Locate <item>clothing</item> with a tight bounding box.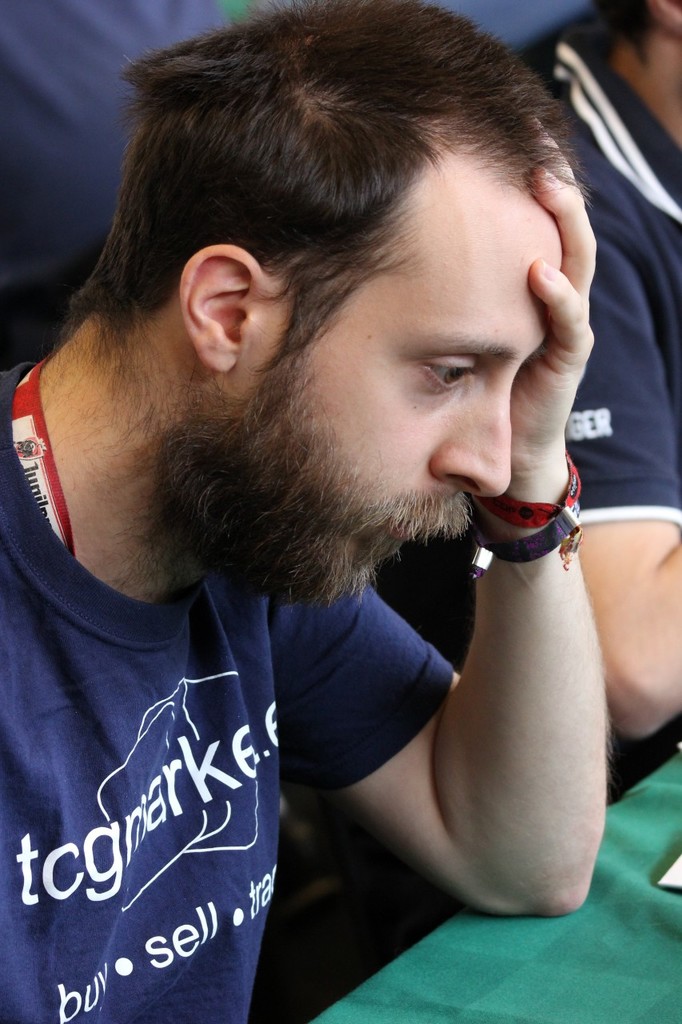
(x1=530, y1=22, x2=681, y2=527).
